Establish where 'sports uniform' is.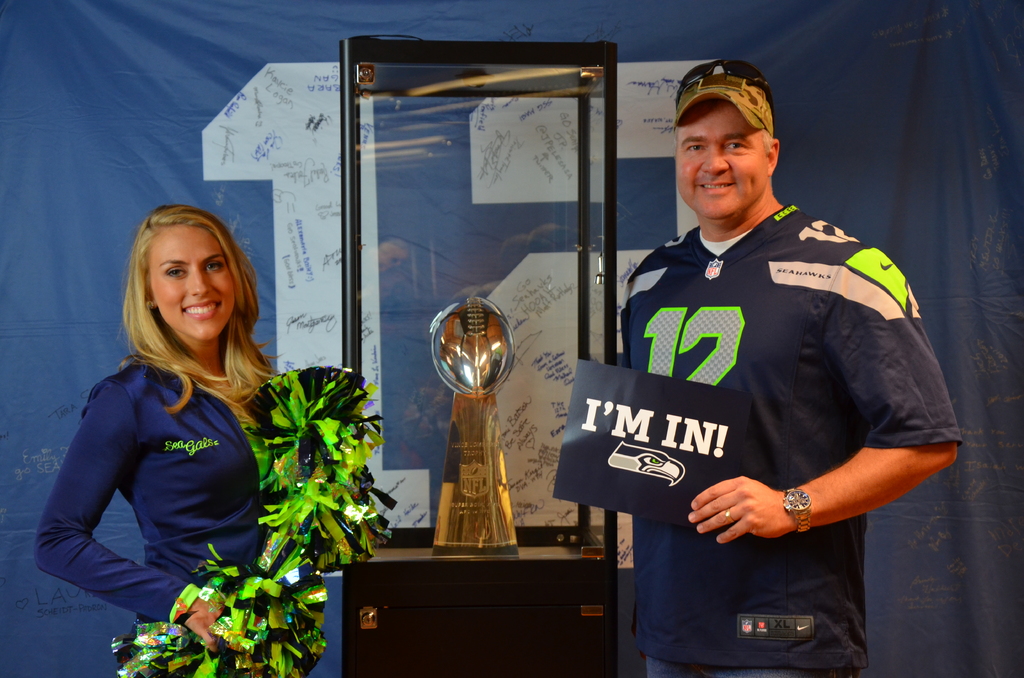
Established at [31,346,321,677].
